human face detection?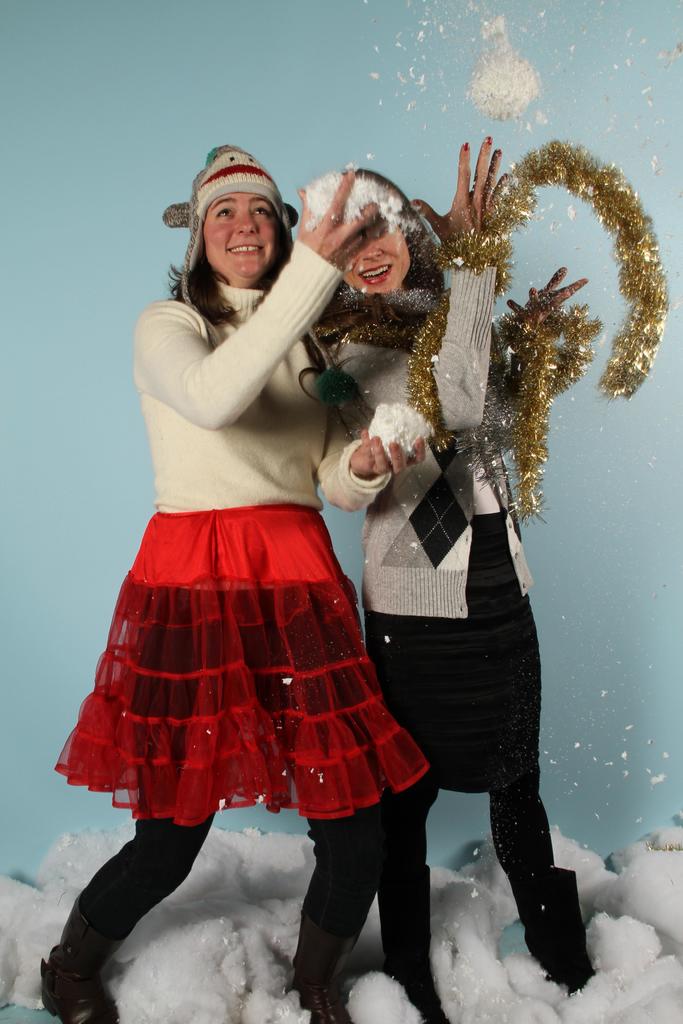
<bbox>199, 189, 274, 284</bbox>
